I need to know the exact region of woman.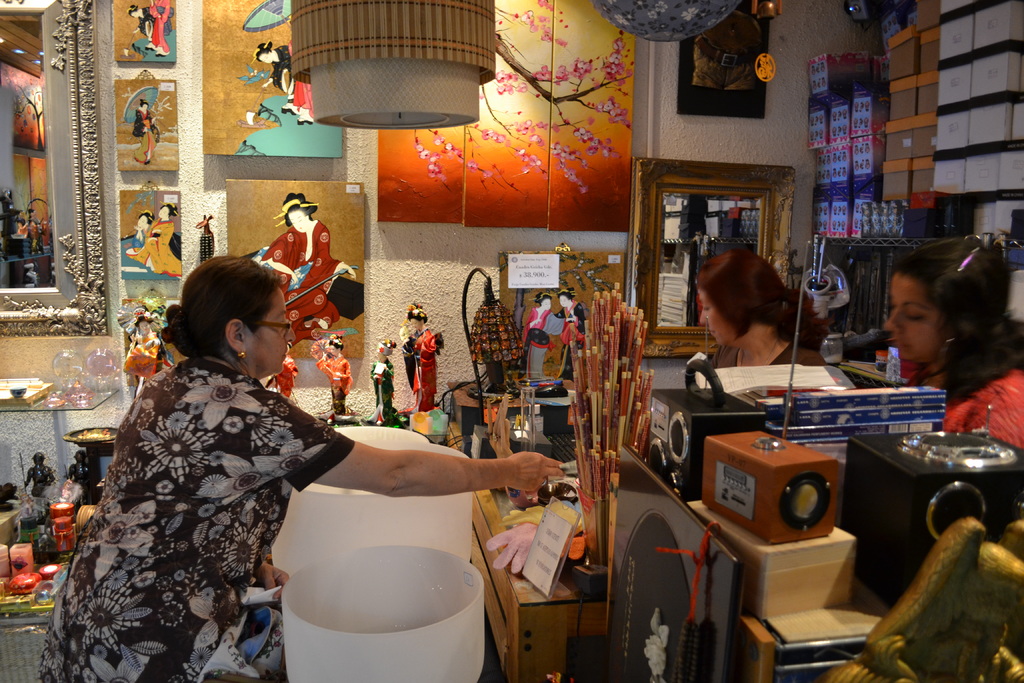
Region: (35, 252, 554, 682).
